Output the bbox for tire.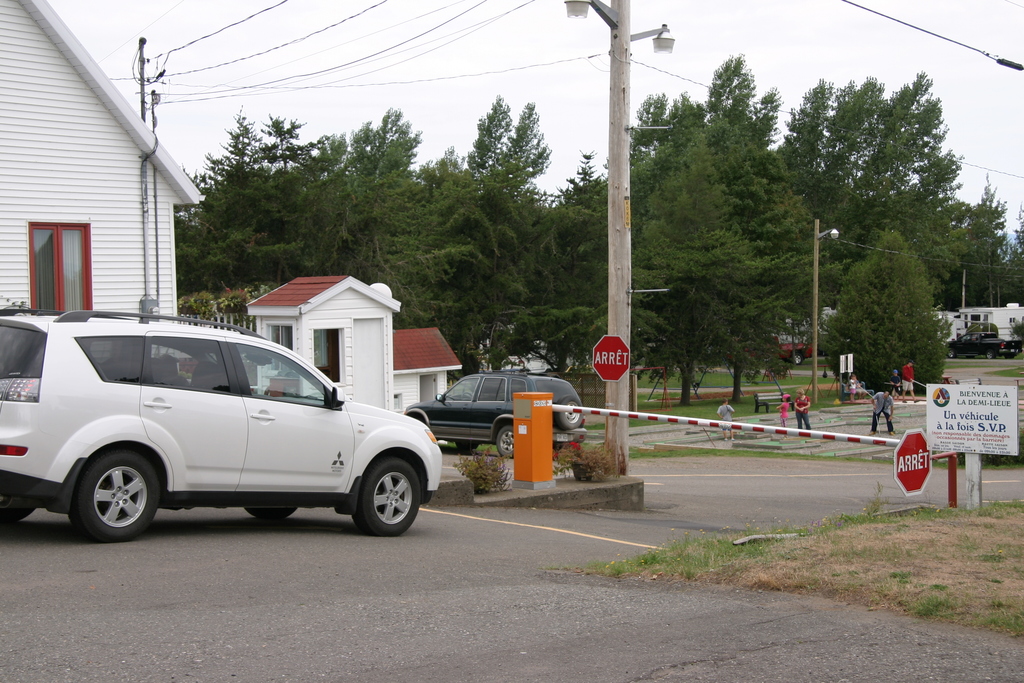
select_region(242, 507, 294, 520).
